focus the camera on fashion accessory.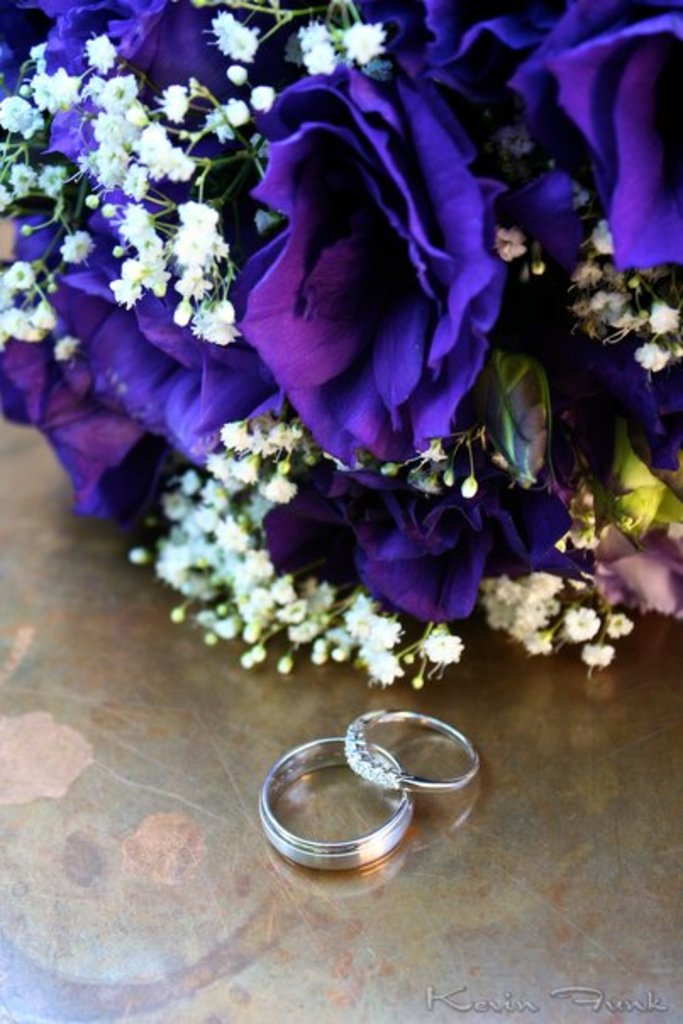
Focus region: x1=346, y1=707, x2=480, y2=792.
